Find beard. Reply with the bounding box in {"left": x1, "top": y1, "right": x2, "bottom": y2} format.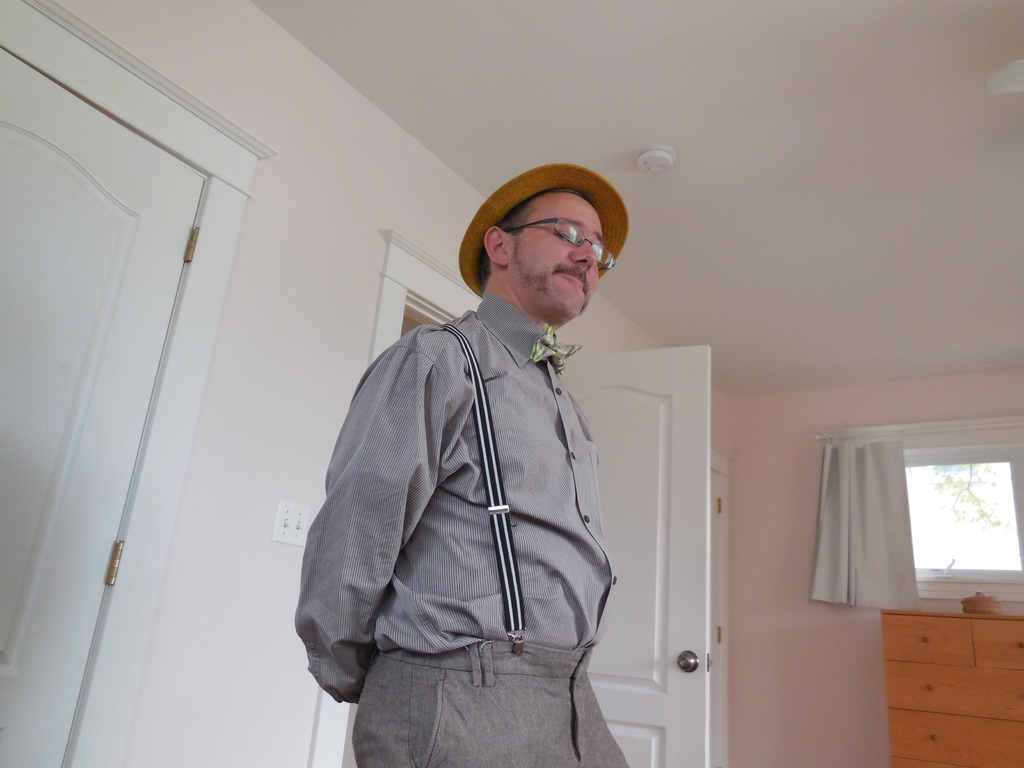
{"left": 511, "top": 238, "right": 591, "bottom": 316}.
